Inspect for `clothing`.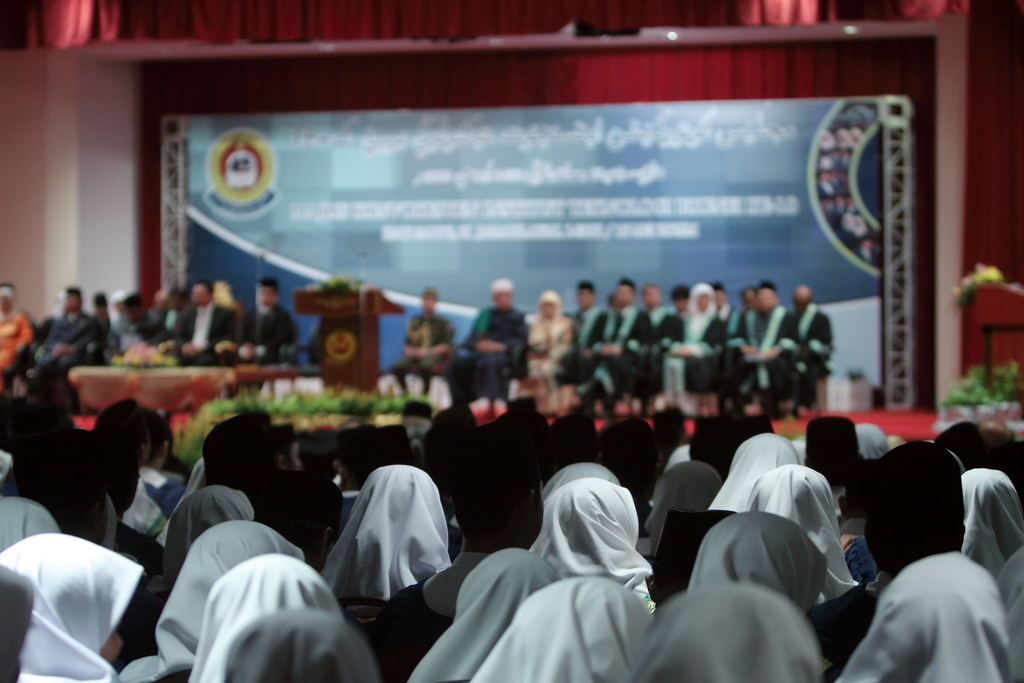
Inspection: bbox=[40, 300, 89, 401].
